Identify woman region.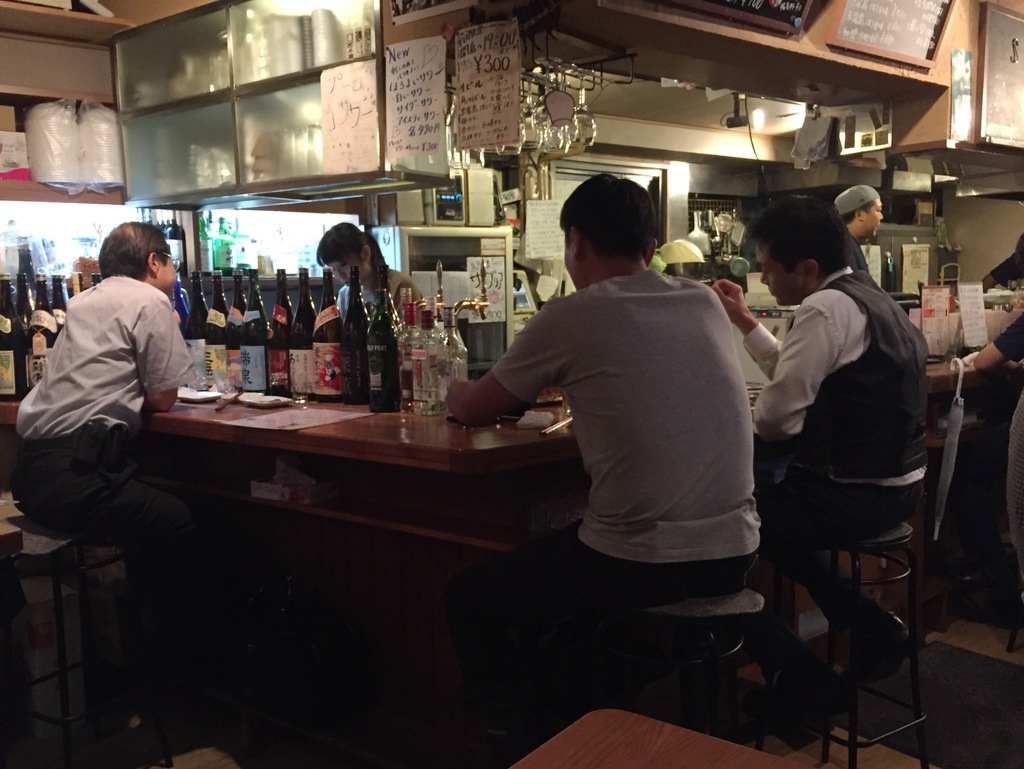
Region: region(317, 224, 422, 315).
